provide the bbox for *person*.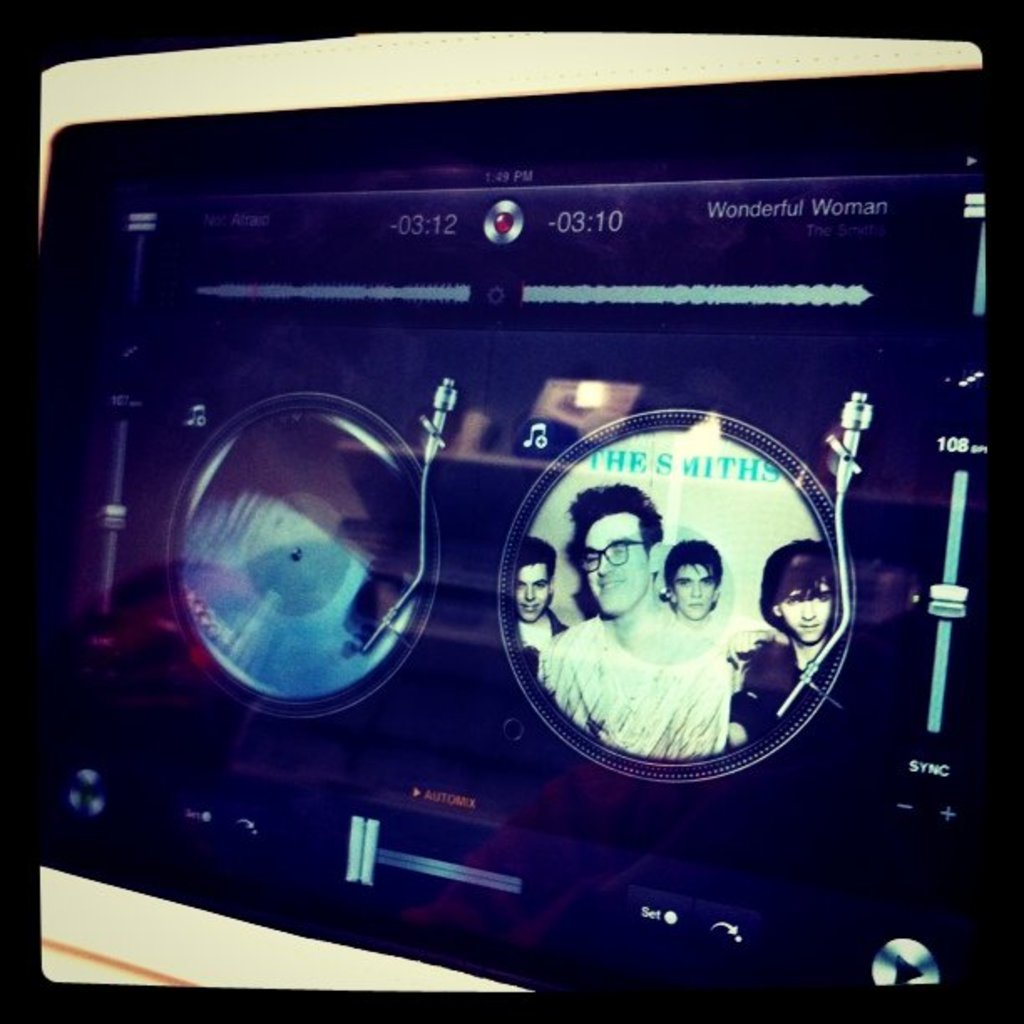
rect(514, 540, 562, 661).
